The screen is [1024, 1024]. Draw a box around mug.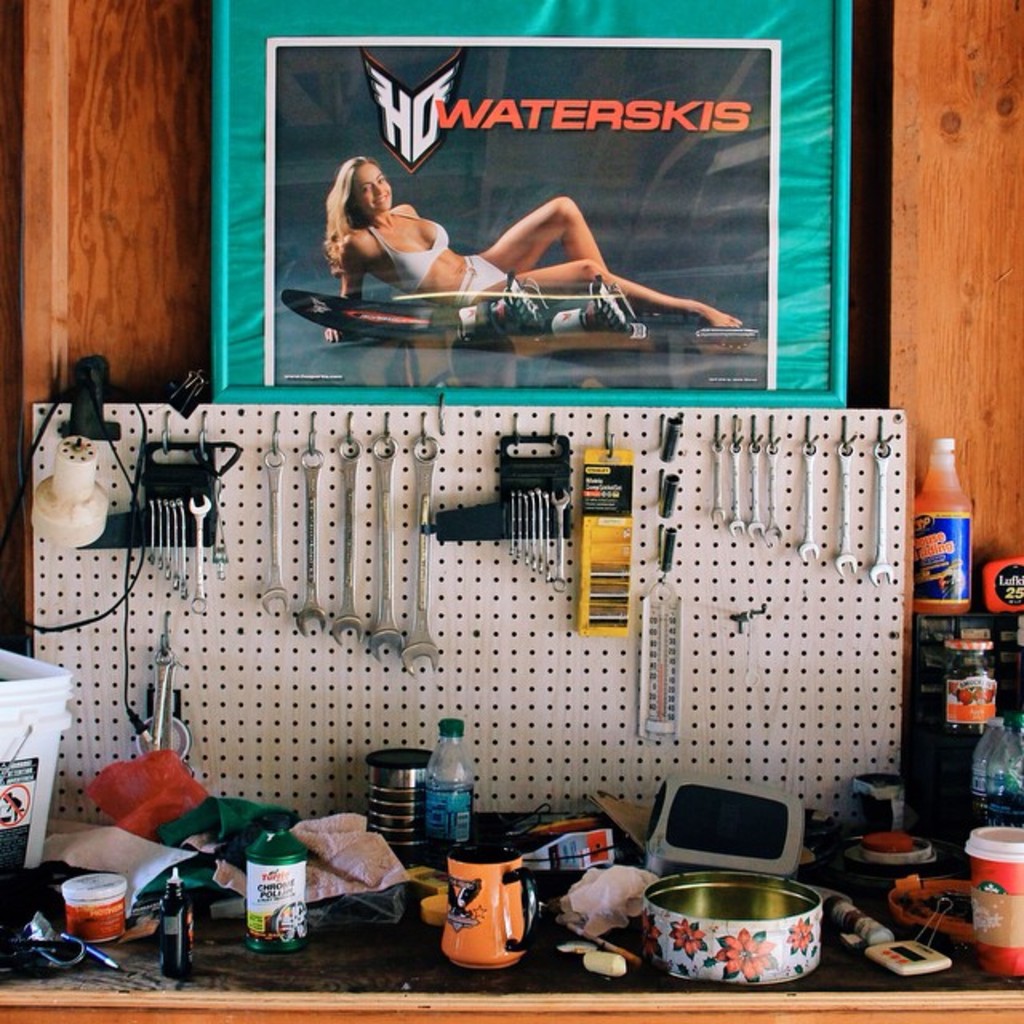
l=440, t=845, r=542, b=974.
